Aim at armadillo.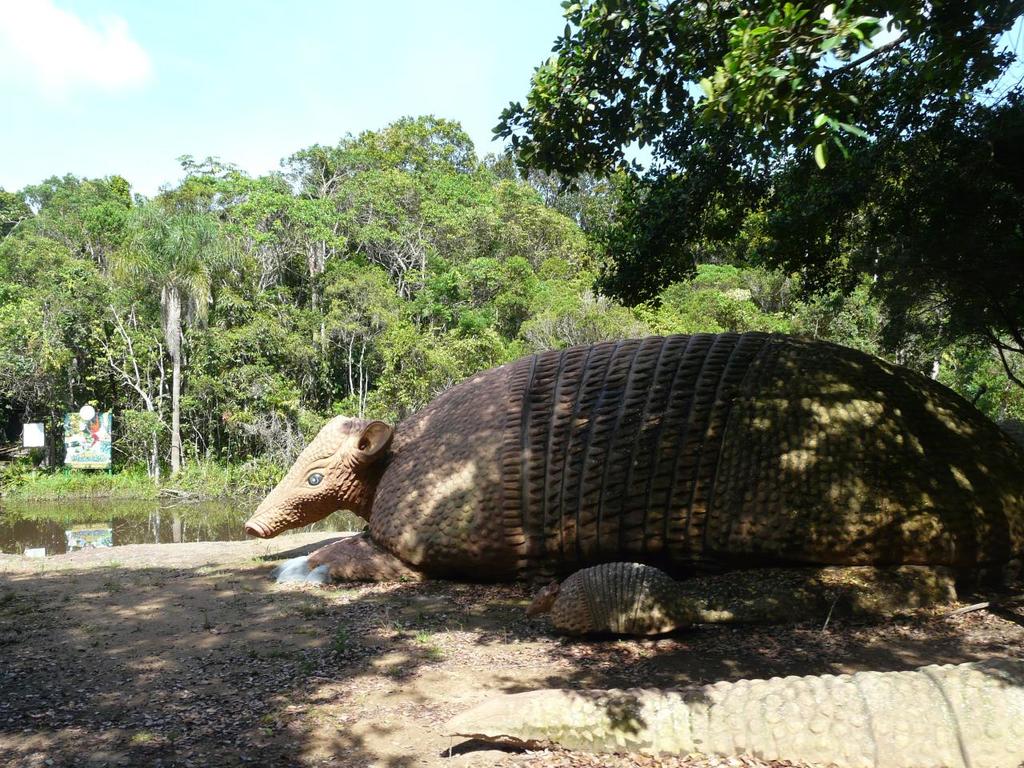
Aimed at <region>522, 562, 827, 639</region>.
